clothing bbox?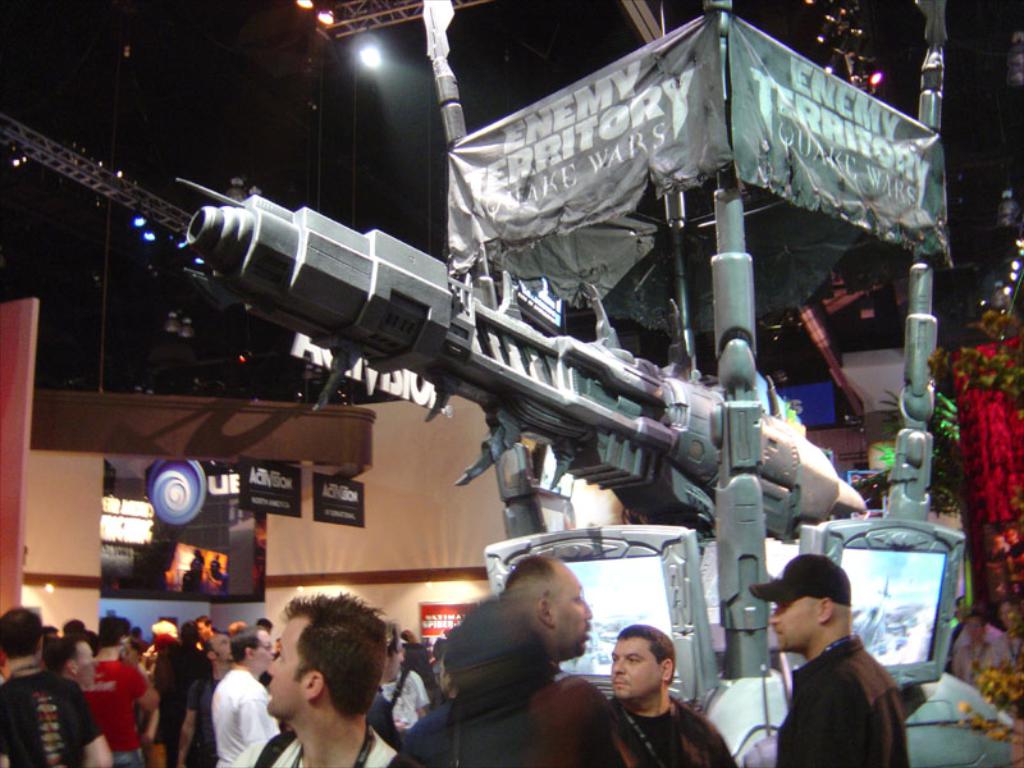
box(603, 692, 736, 767)
